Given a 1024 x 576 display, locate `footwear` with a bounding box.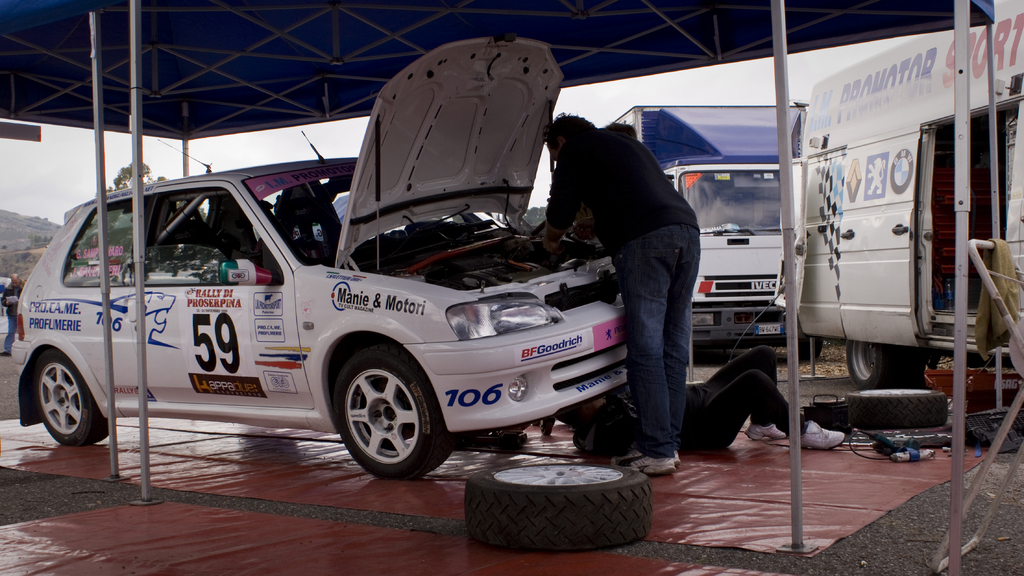
Located: crop(787, 418, 842, 448).
